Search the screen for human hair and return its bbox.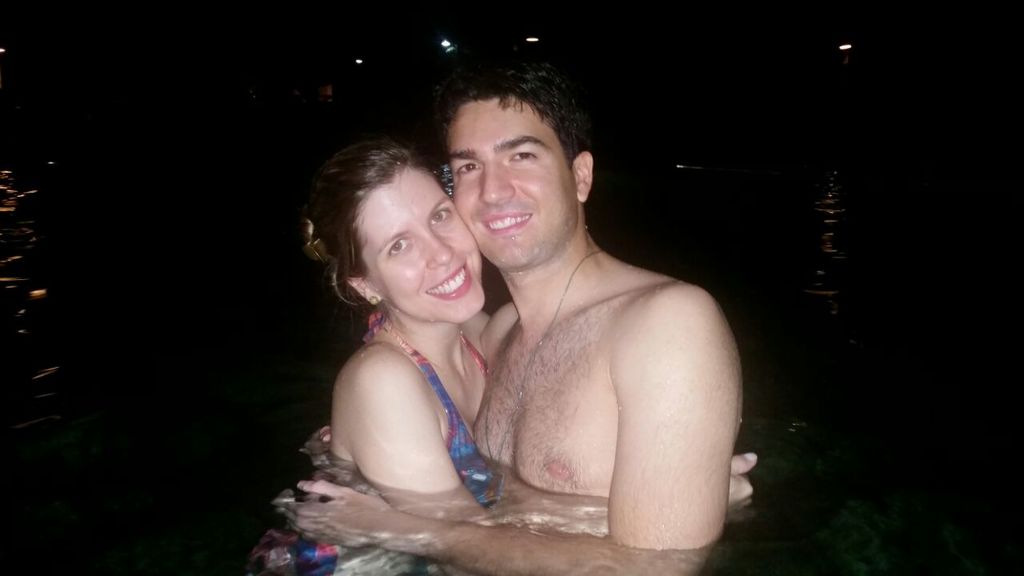
Found: {"x1": 308, "y1": 138, "x2": 431, "y2": 314}.
